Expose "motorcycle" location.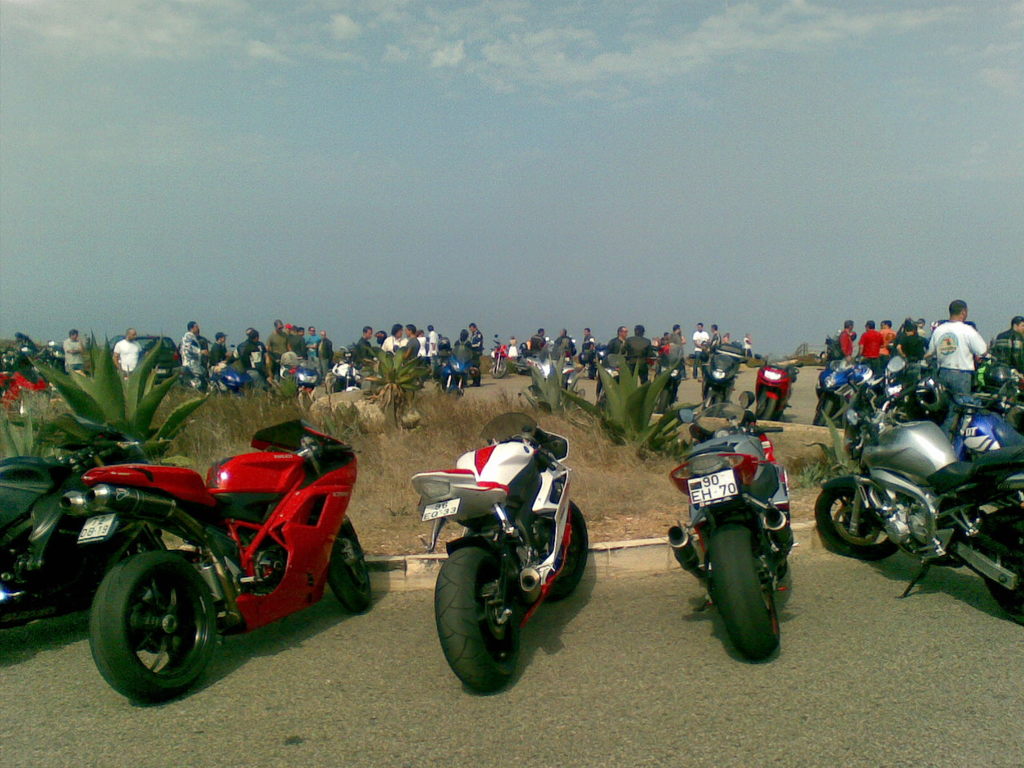
Exposed at [left=0, top=429, right=172, bottom=642].
